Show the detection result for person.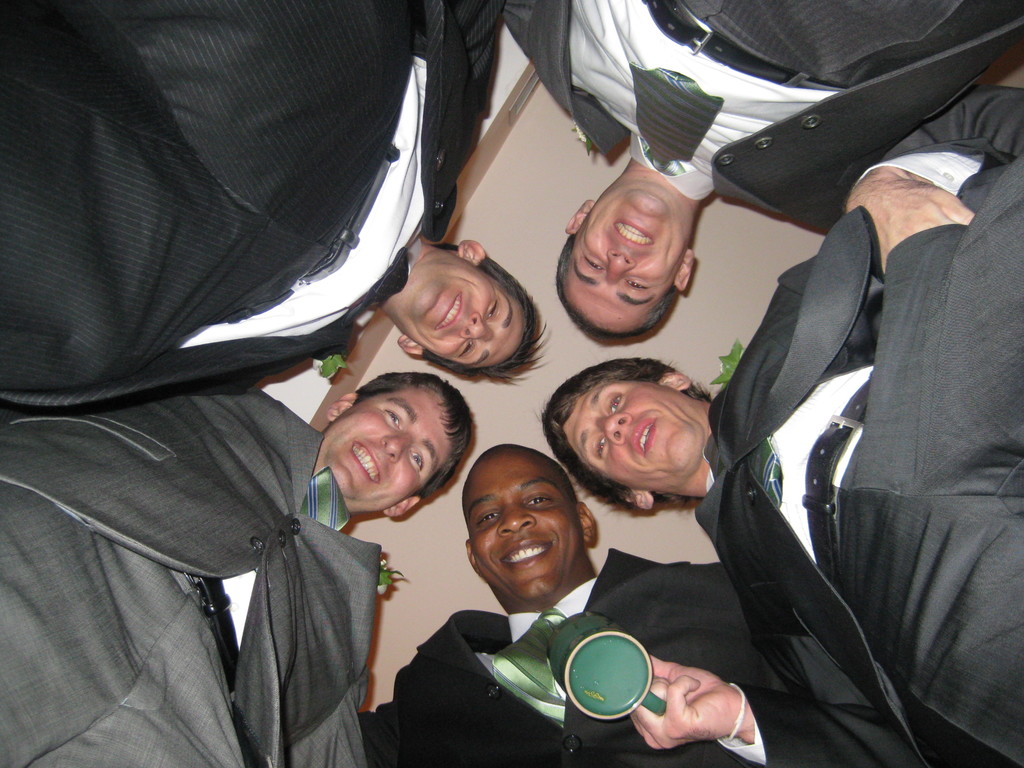
[left=353, top=442, right=790, bottom=767].
